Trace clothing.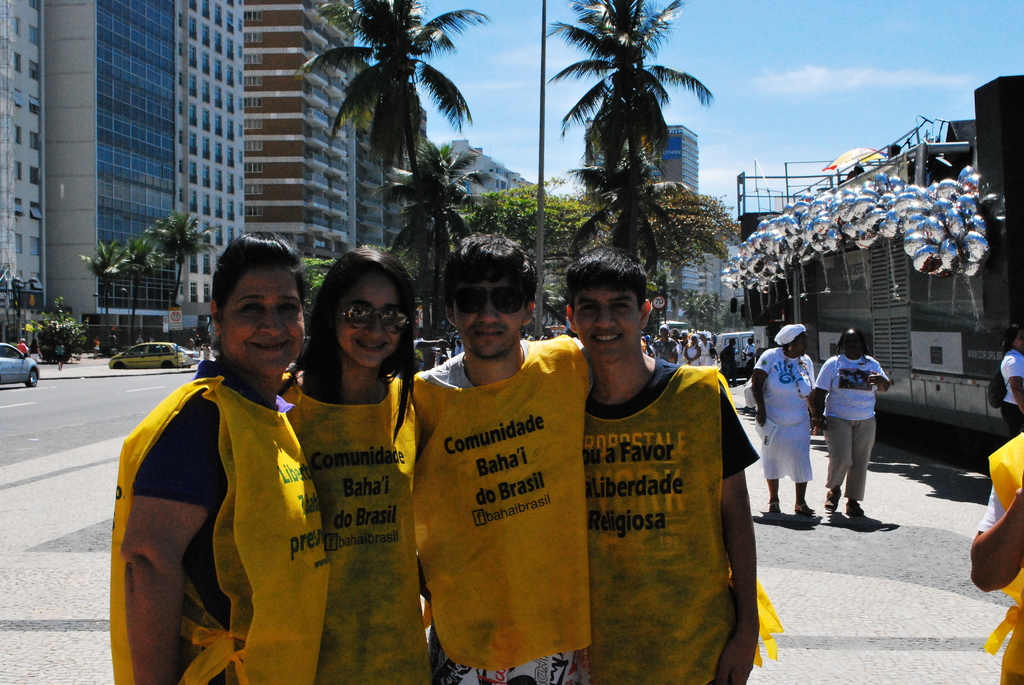
Traced to bbox(110, 331, 116, 346).
